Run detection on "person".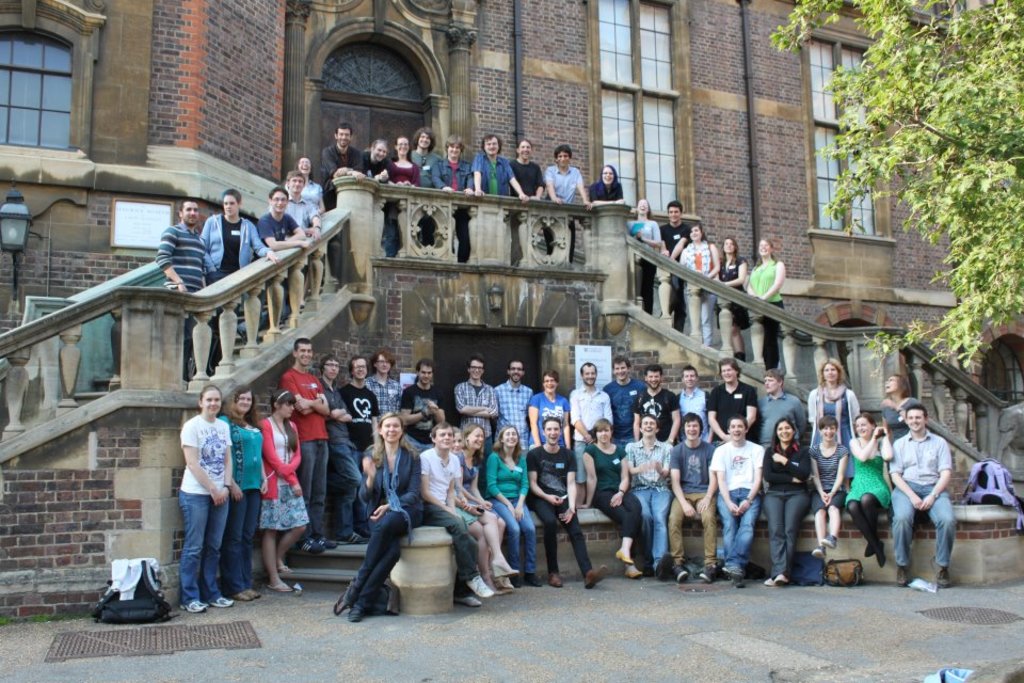
Result: 178:385:237:614.
